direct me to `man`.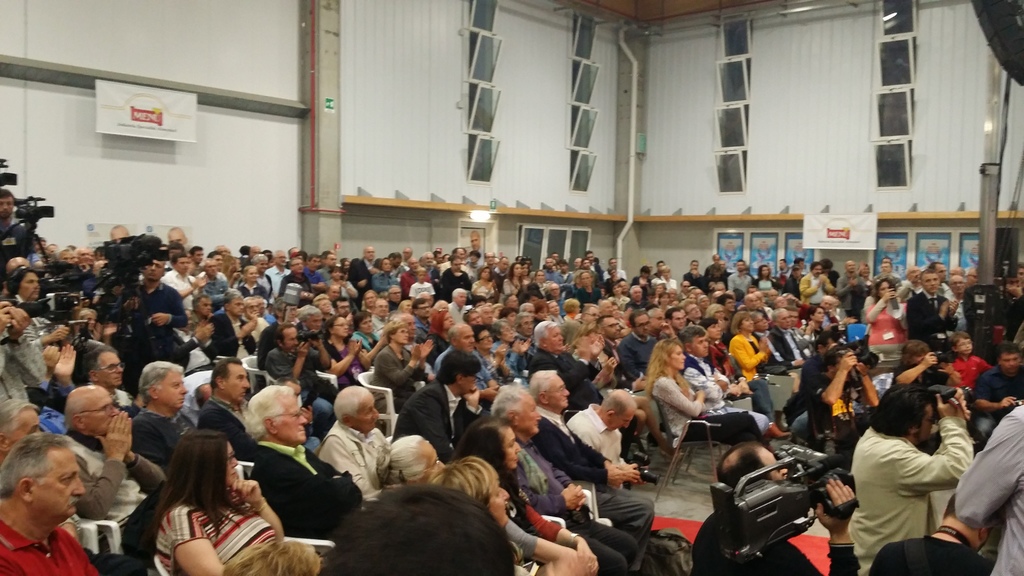
Direction: 395 351 483 467.
